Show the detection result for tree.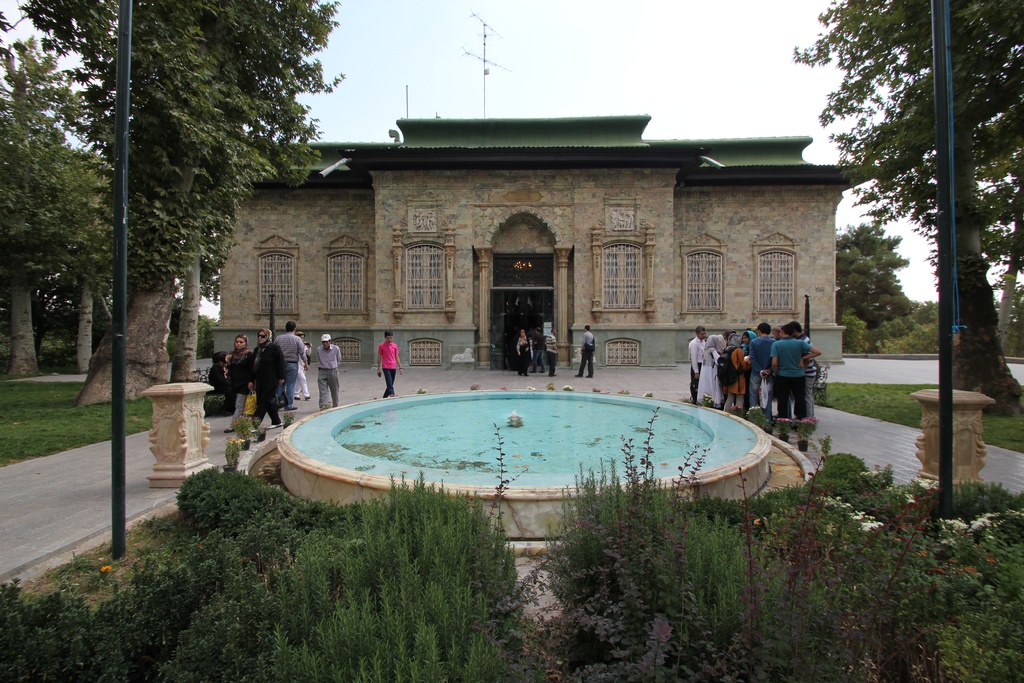
pyautogui.locateOnScreen(40, 70, 122, 370).
